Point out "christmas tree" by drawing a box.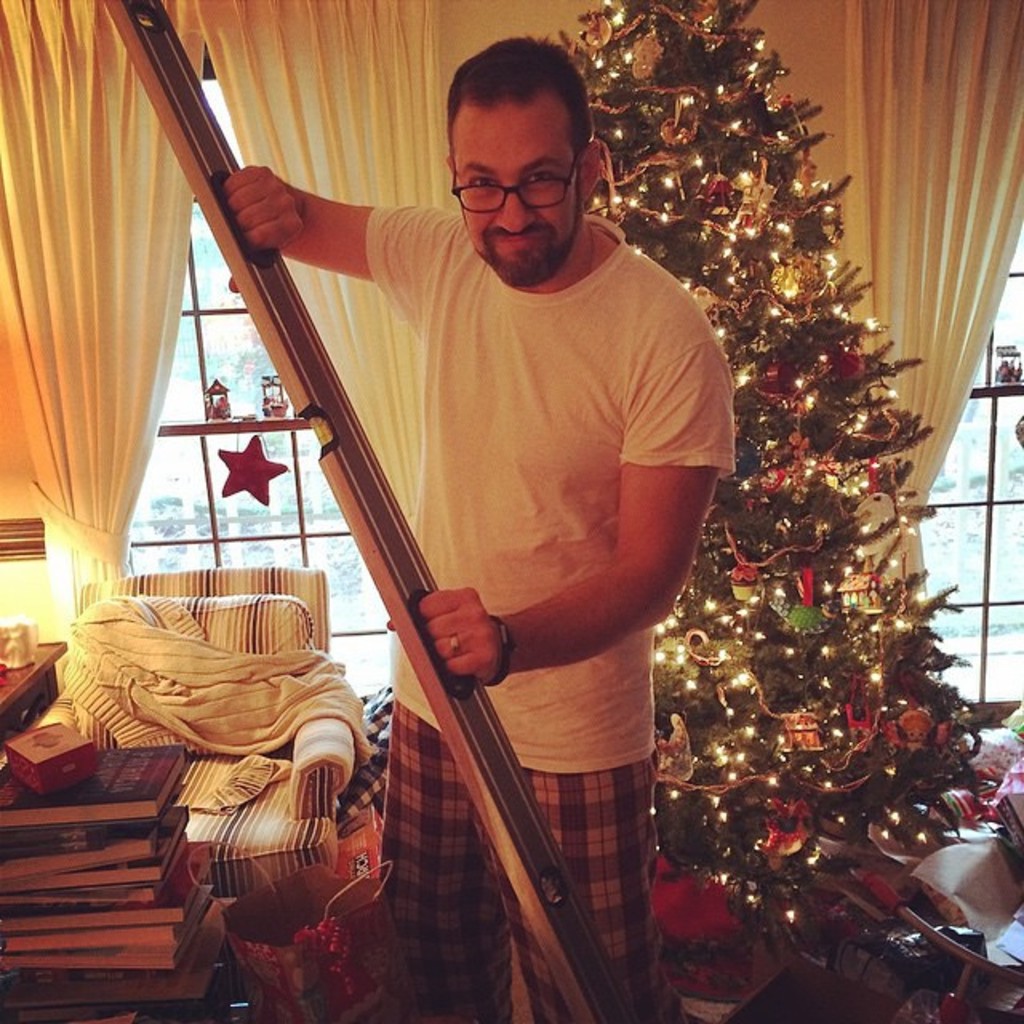
522 0 1016 846.
